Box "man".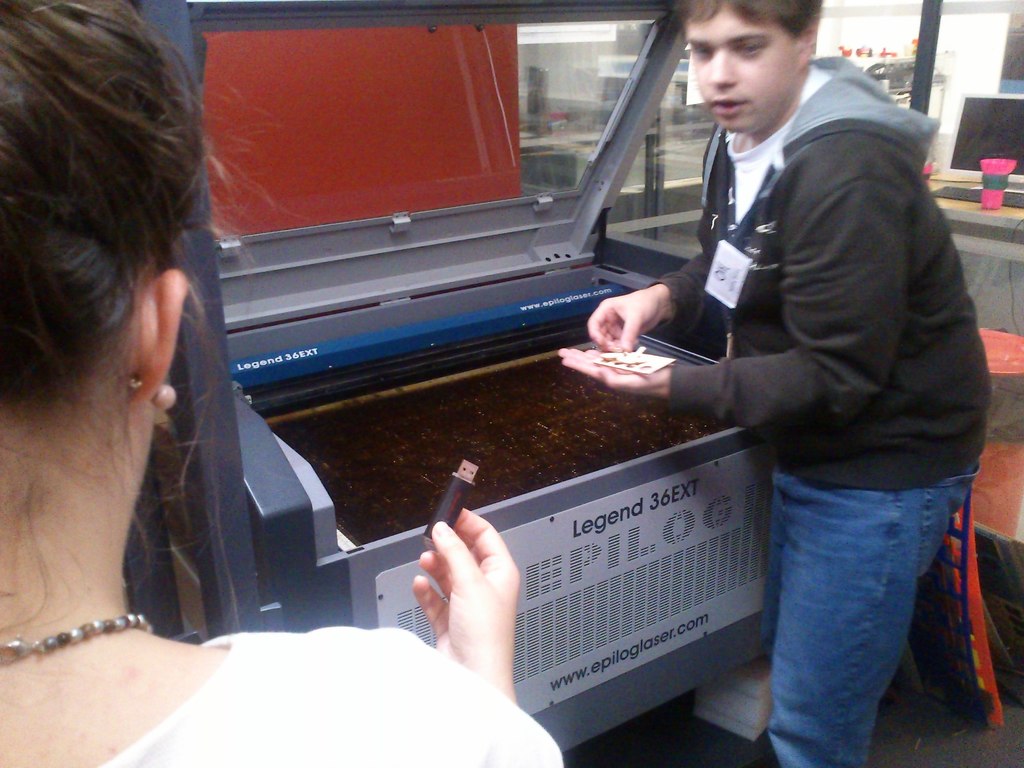
locate(556, 0, 994, 767).
